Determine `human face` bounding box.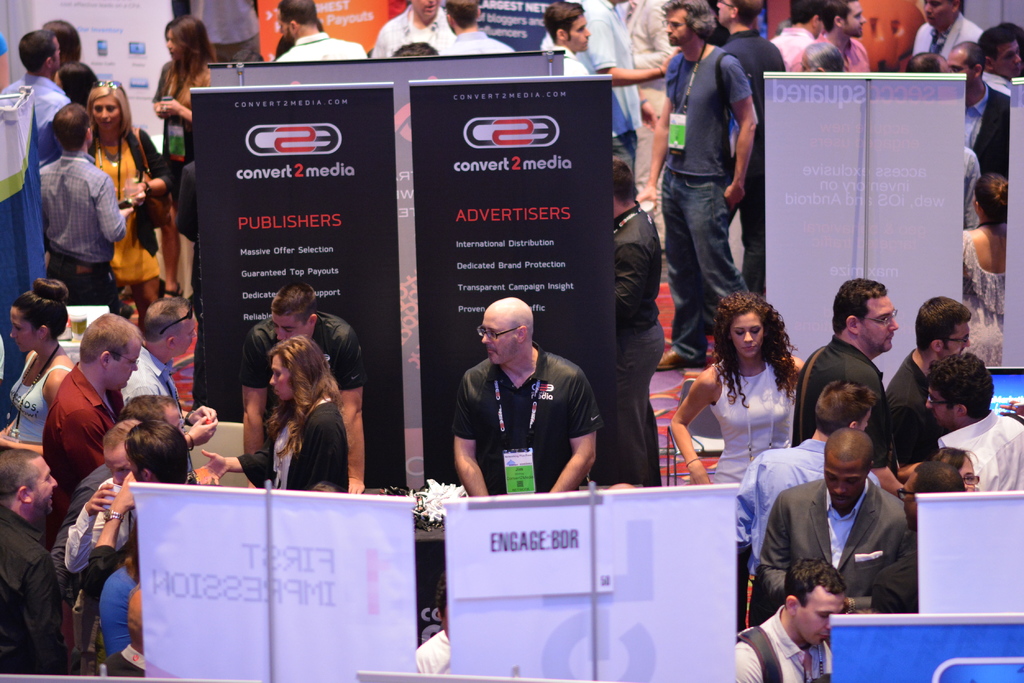
Determined: (858, 409, 874, 433).
